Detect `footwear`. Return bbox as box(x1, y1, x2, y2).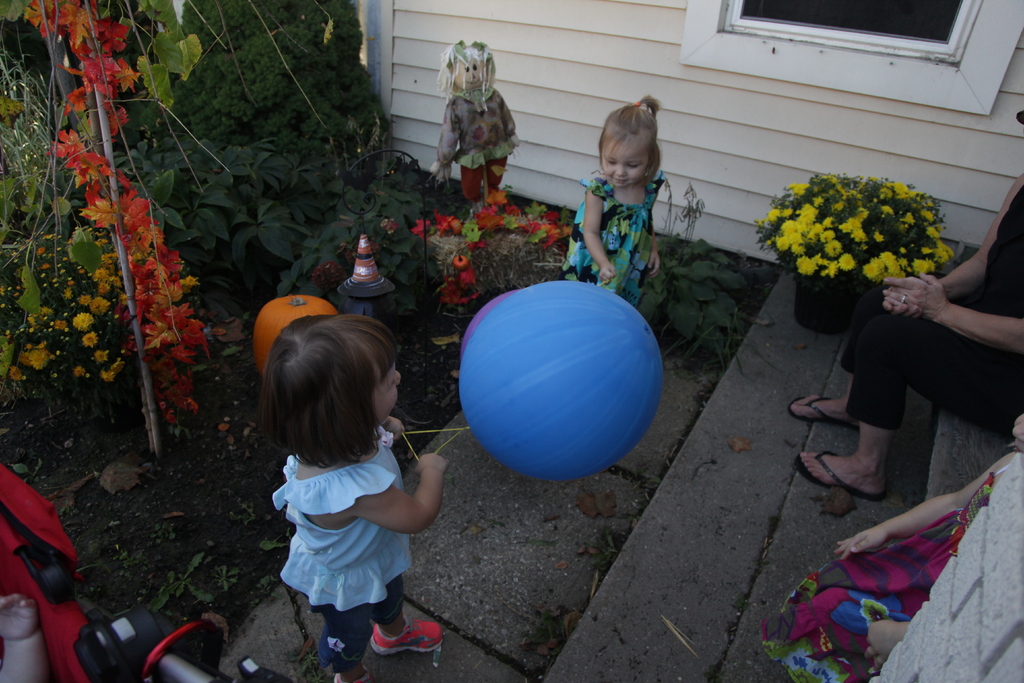
box(799, 448, 888, 499).
